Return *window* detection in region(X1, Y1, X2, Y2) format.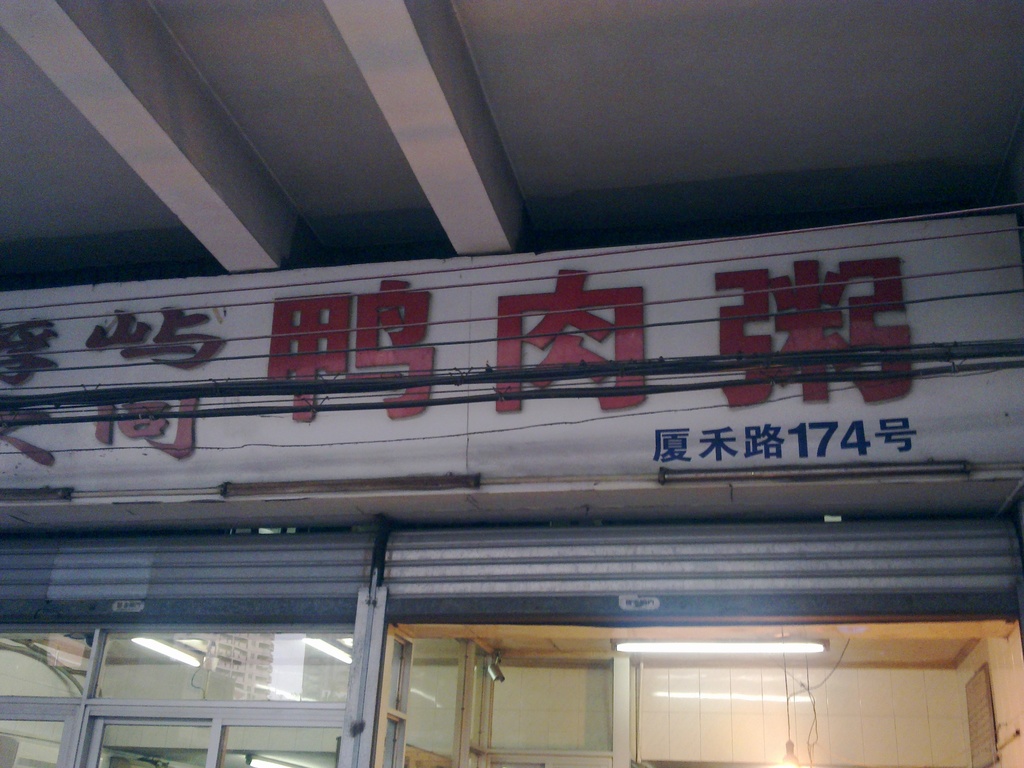
region(0, 616, 82, 703).
